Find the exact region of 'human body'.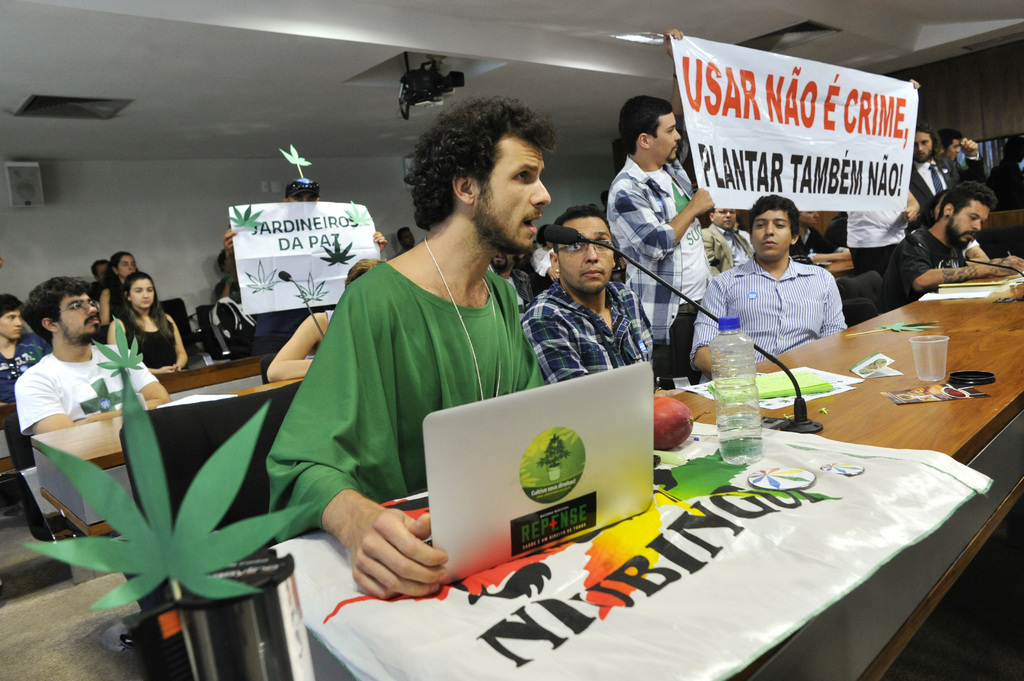
Exact region: box(847, 189, 925, 278).
